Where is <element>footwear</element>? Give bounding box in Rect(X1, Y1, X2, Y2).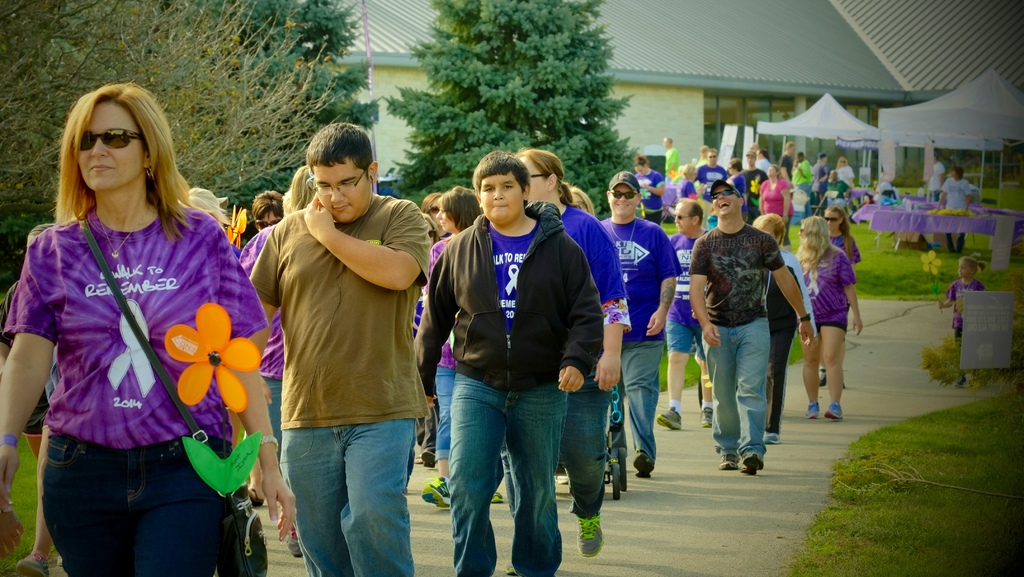
Rect(632, 450, 656, 477).
